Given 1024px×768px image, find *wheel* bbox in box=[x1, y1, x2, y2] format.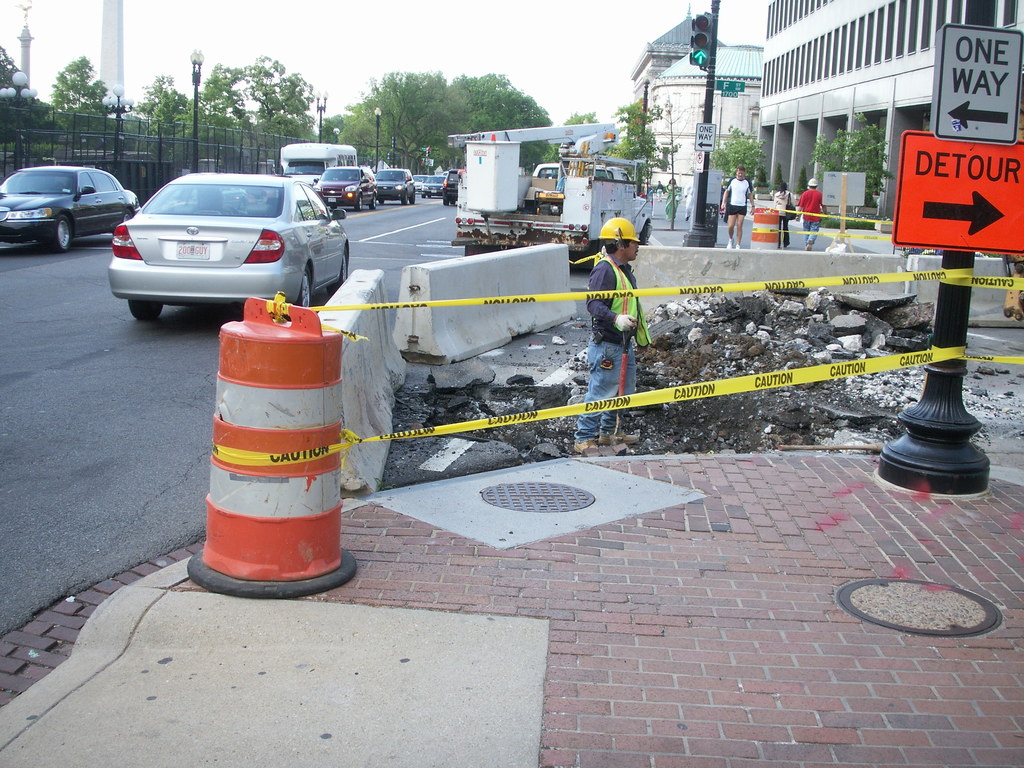
box=[130, 300, 164, 321].
